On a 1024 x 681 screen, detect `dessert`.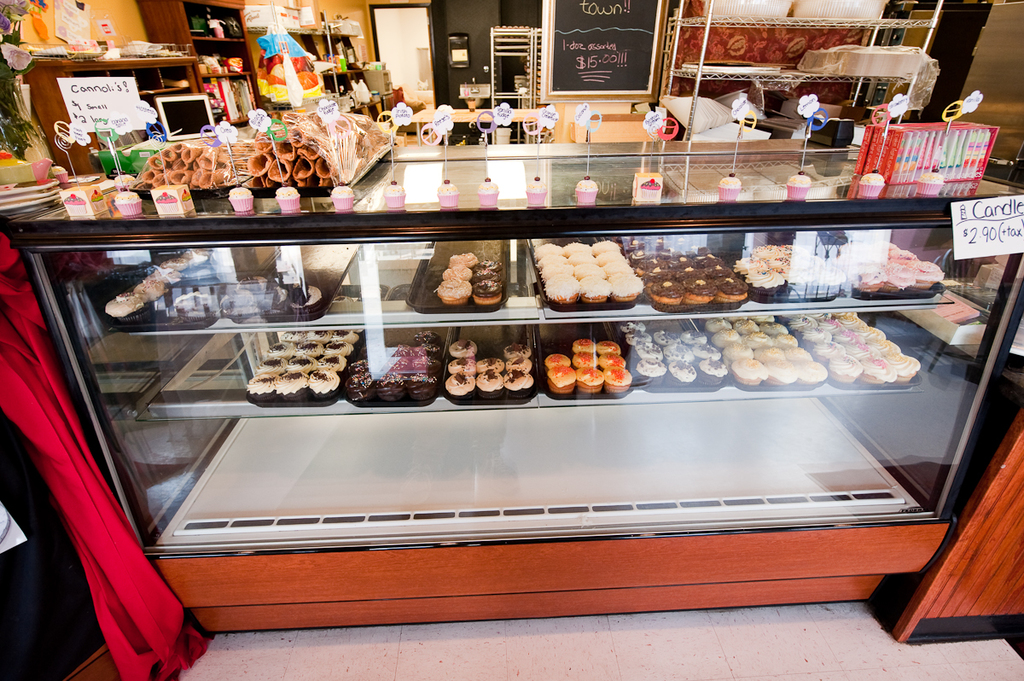
452, 338, 476, 358.
